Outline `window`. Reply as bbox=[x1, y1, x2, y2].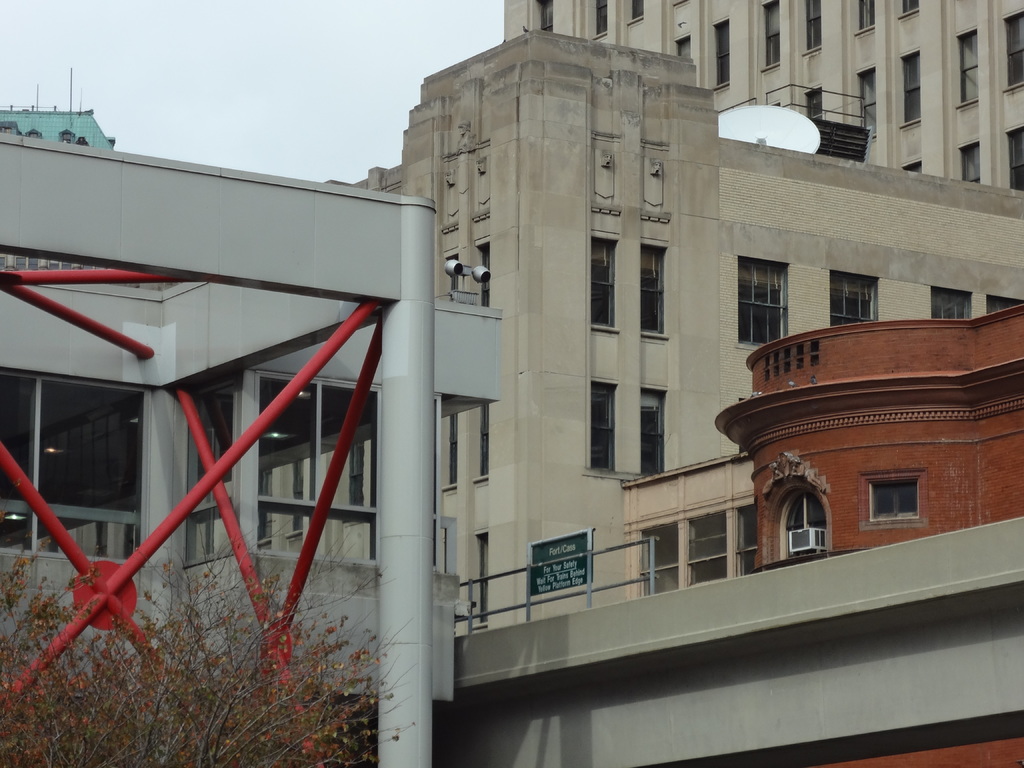
bbox=[984, 294, 1023, 321].
